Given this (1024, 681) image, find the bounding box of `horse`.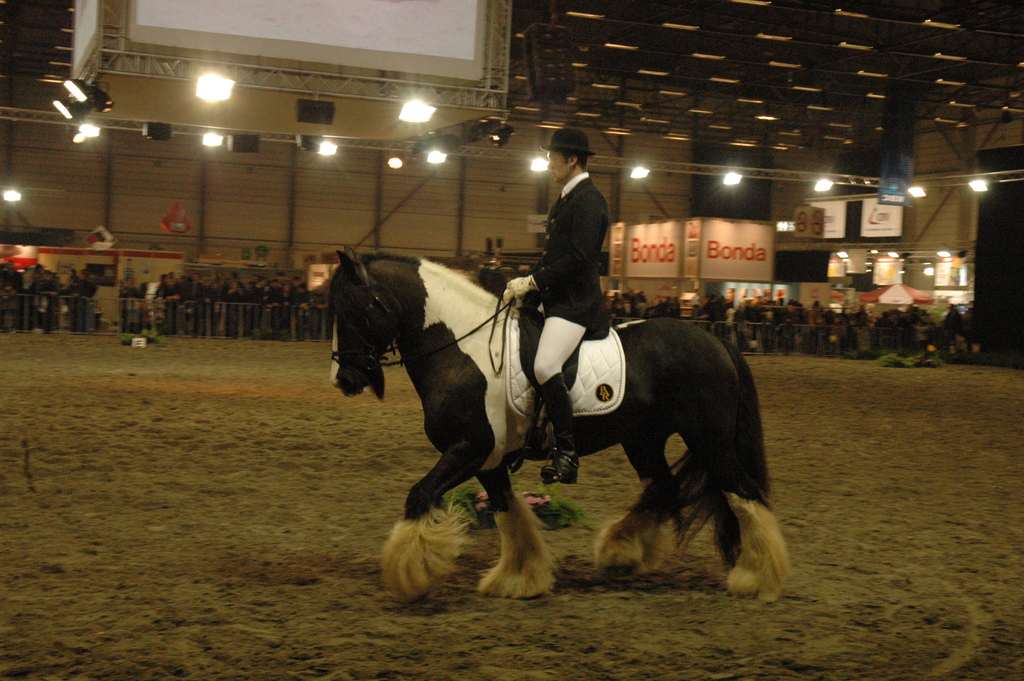
328, 242, 793, 605.
